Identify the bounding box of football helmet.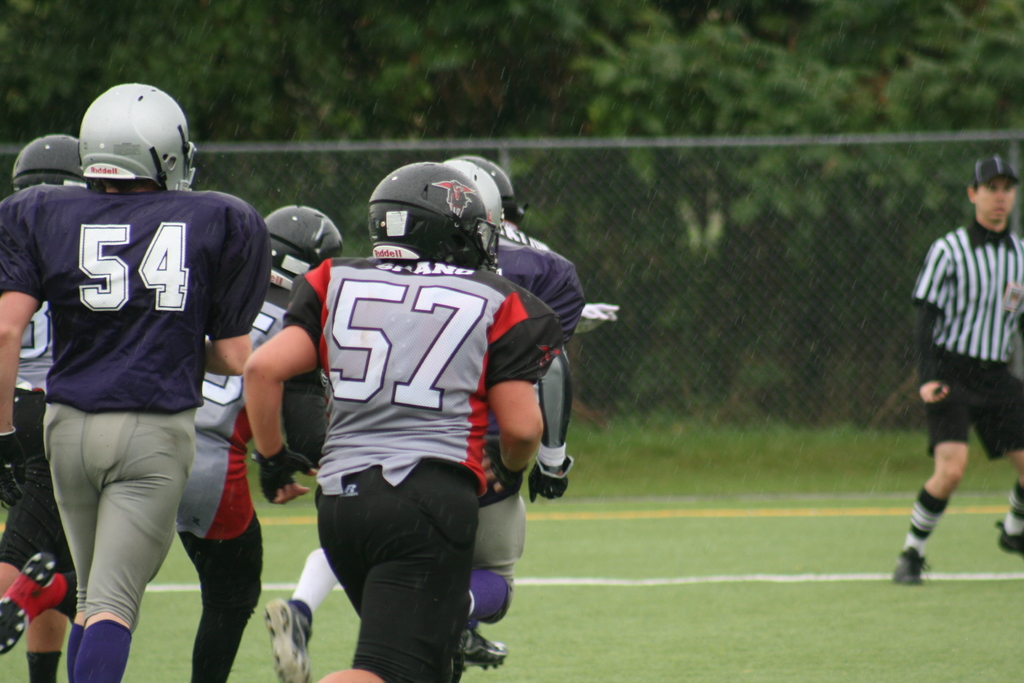
{"left": 267, "top": 201, "right": 346, "bottom": 295}.
